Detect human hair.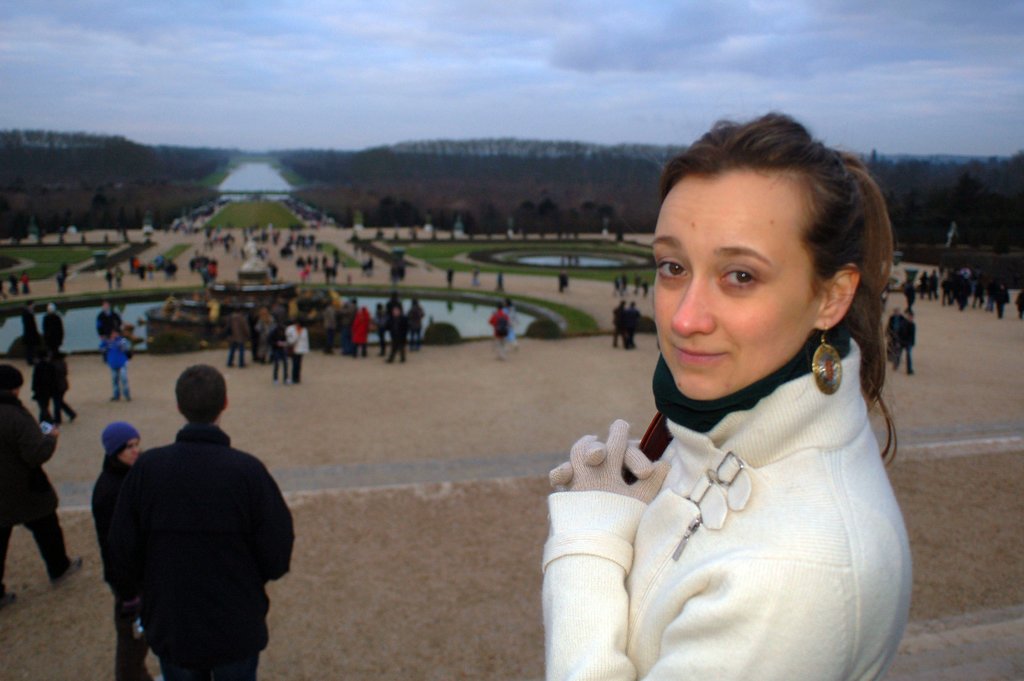
Detected at [left=44, top=308, right=70, bottom=345].
